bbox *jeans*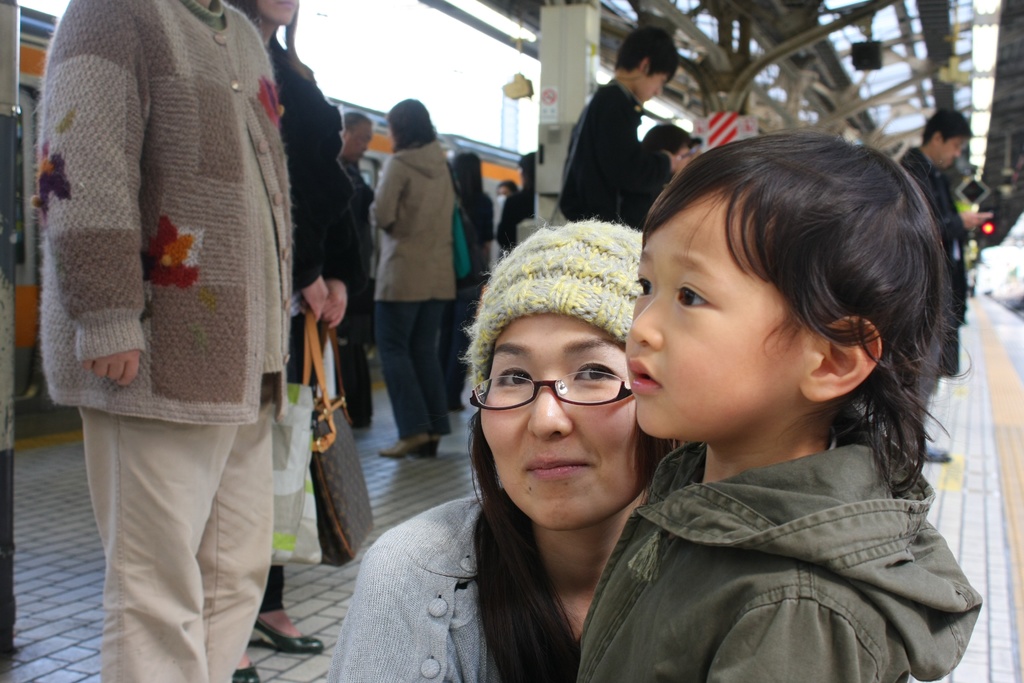
<region>74, 400, 273, 682</region>
